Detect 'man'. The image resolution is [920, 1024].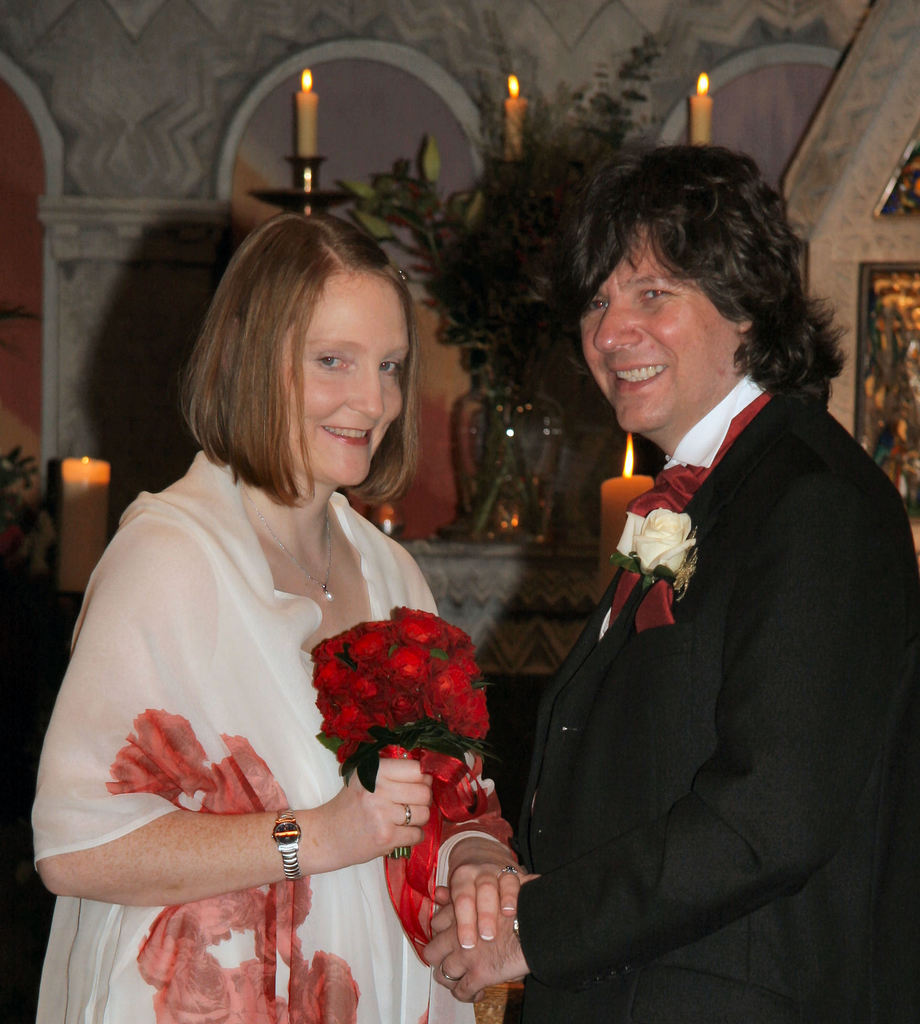
bbox=(491, 121, 899, 997).
